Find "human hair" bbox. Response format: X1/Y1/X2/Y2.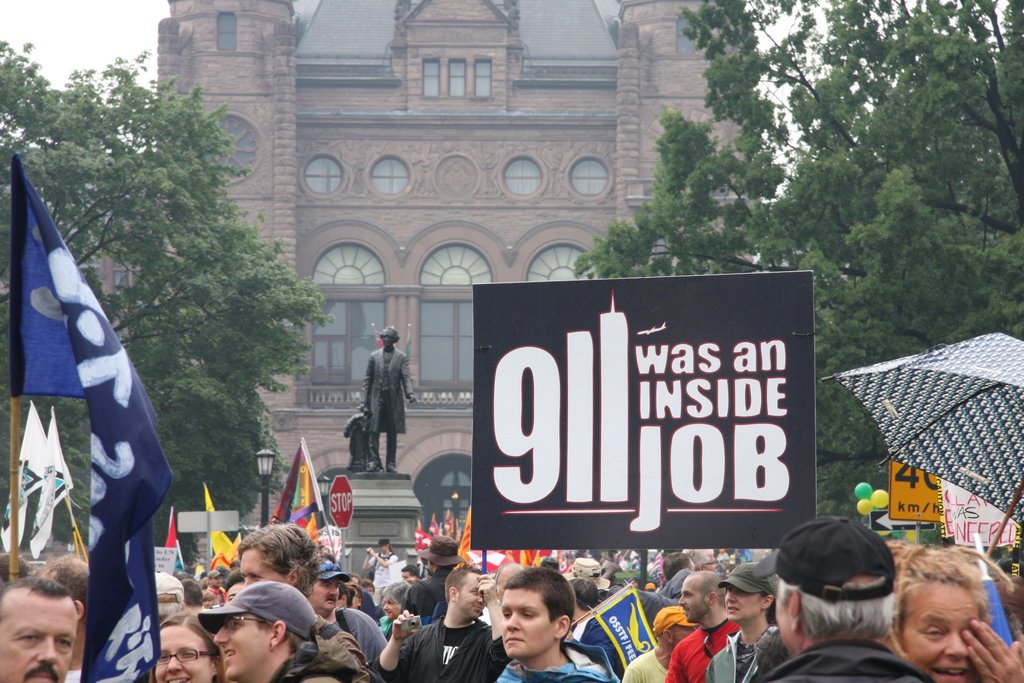
894/537/989/623.
